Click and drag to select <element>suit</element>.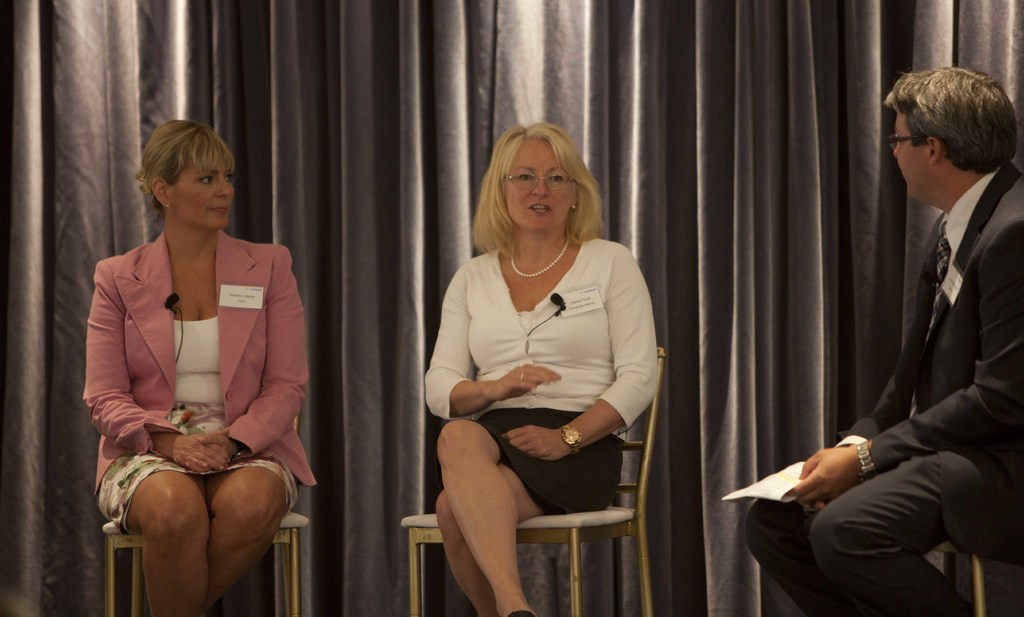
Selection: 79/224/315/495.
